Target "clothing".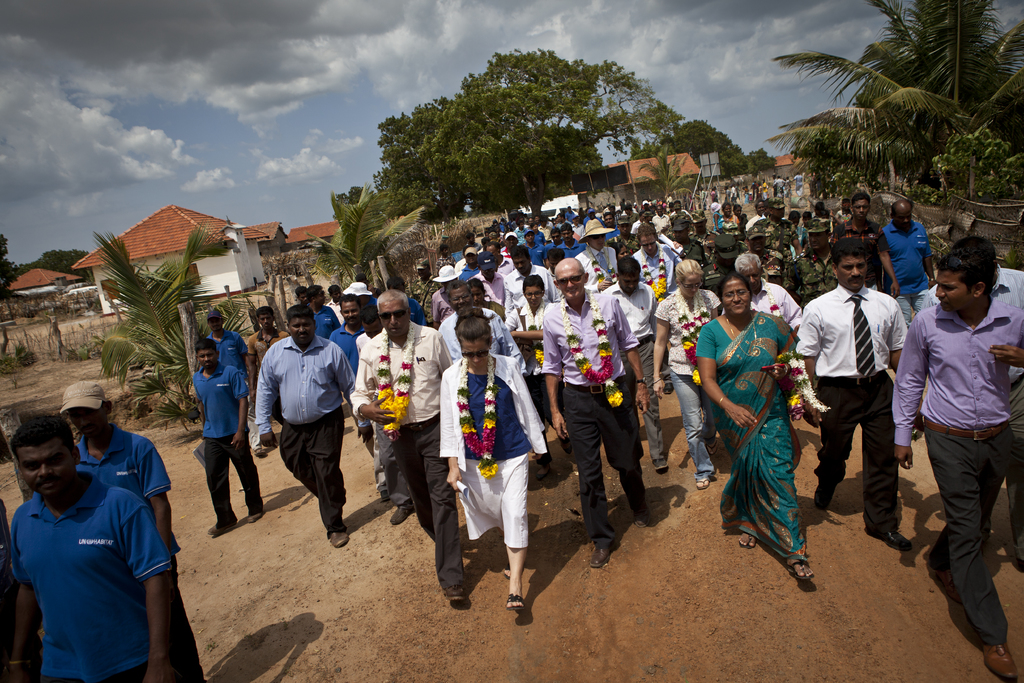
Target region: region(506, 247, 517, 268).
